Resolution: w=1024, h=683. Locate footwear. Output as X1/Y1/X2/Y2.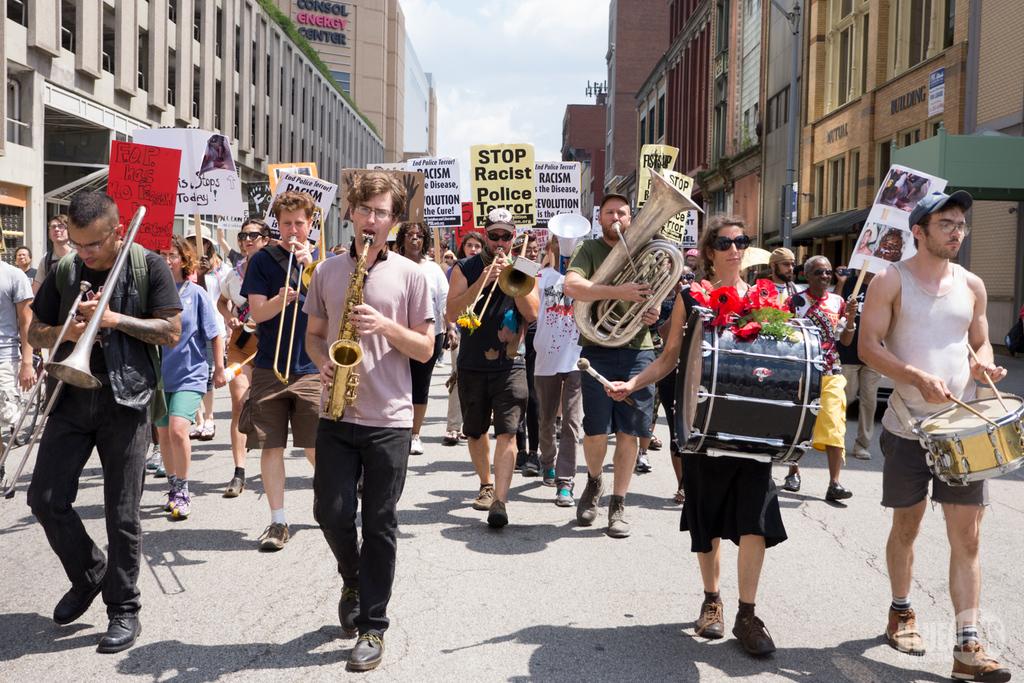
446/428/457/441.
